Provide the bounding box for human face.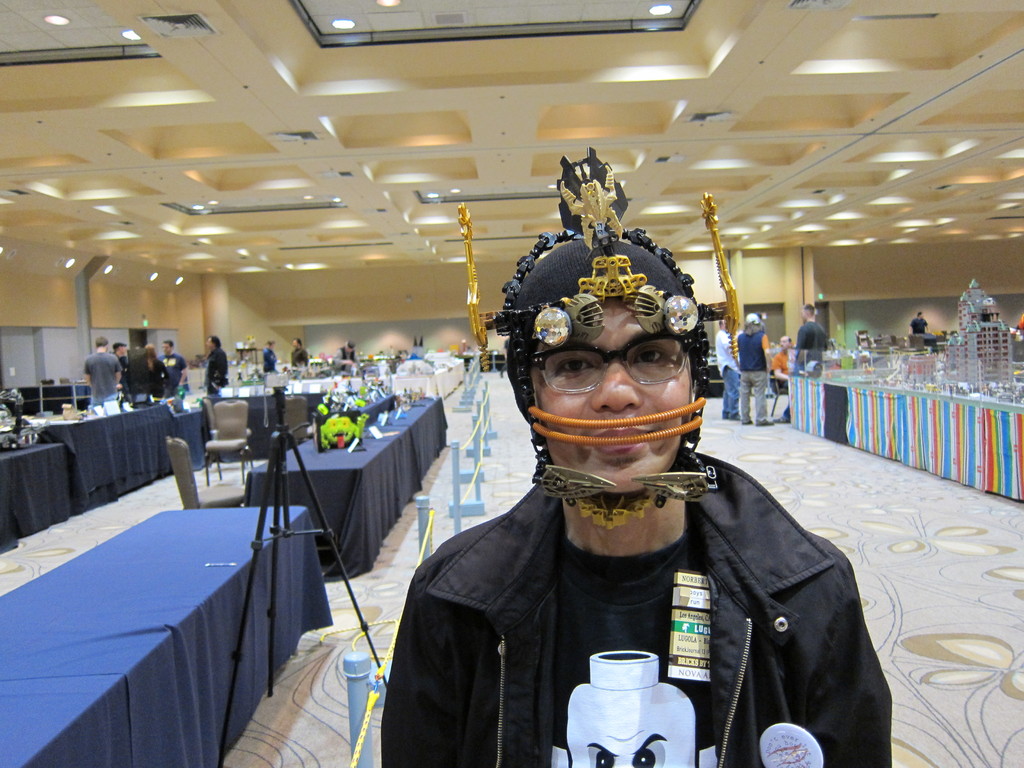
(x1=205, y1=335, x2=214, y2=350).
